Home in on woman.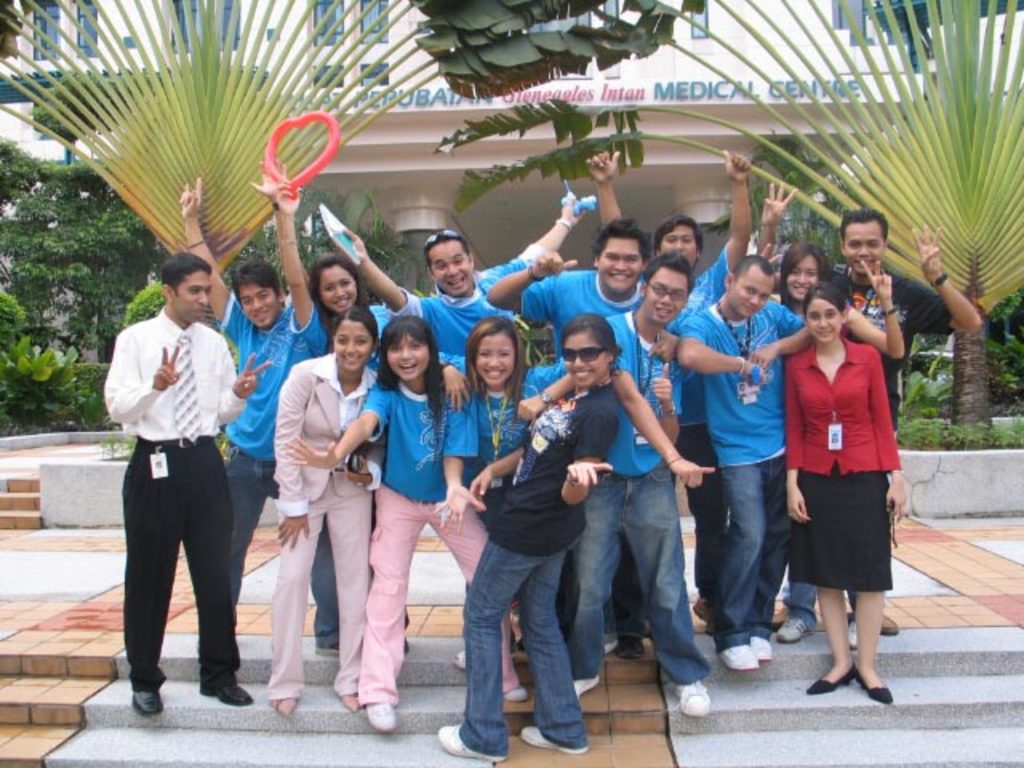
Homed in at (x1=771, y1=243, x2=906, y2=357).
